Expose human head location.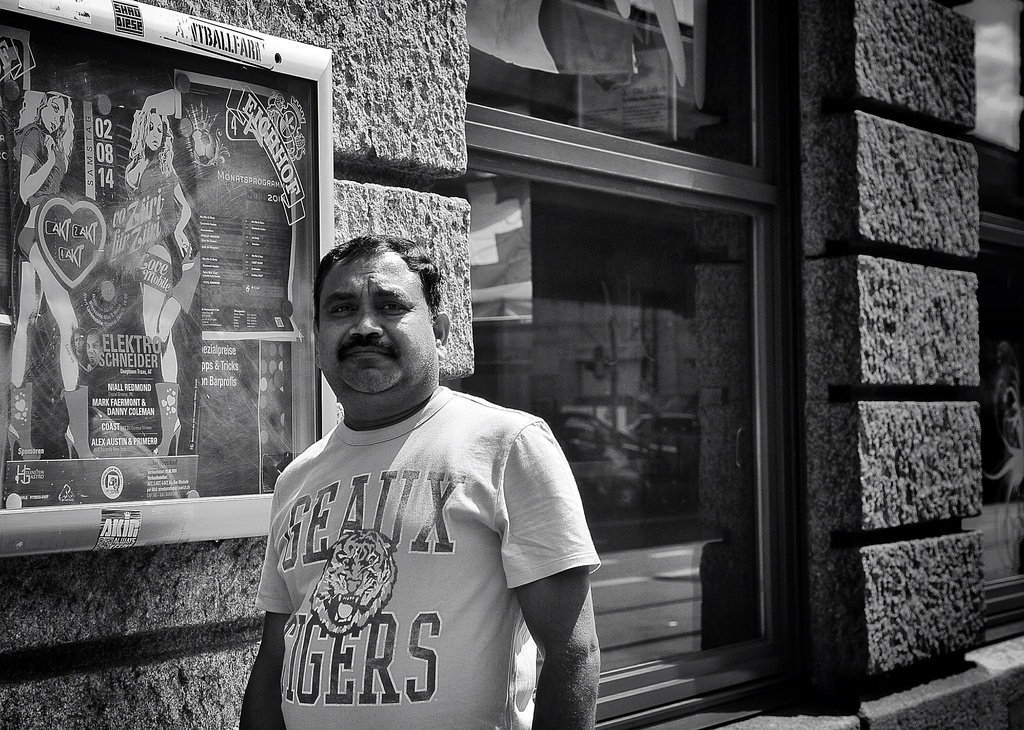
Exposed at [left=36, top=90, right=70, bottom=134].
